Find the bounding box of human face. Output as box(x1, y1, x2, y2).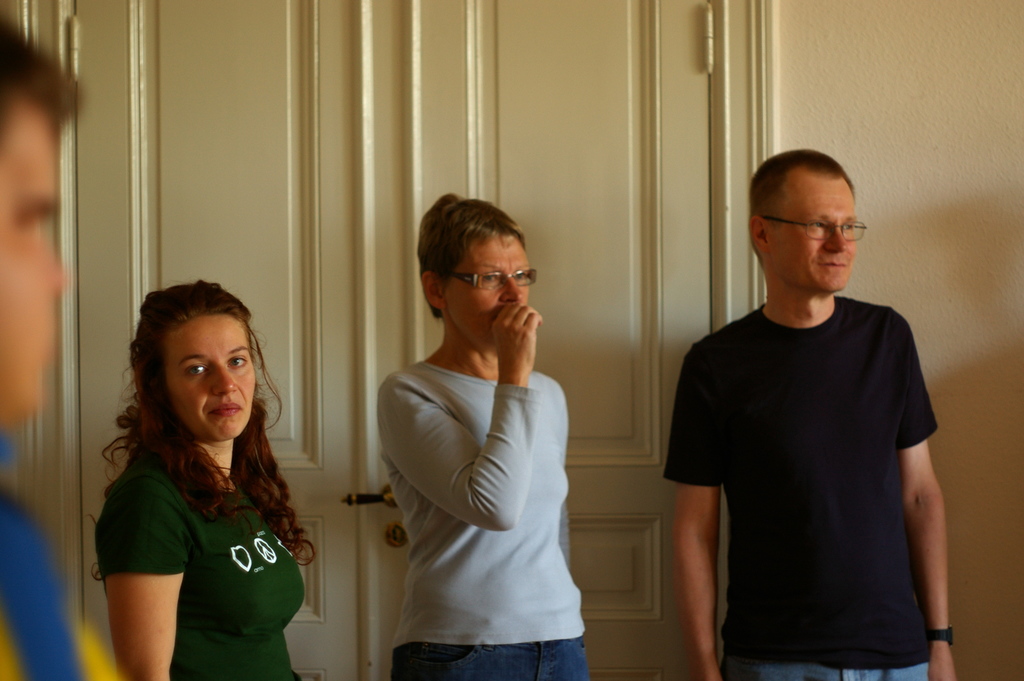
box(0, 104, 67, 432).
